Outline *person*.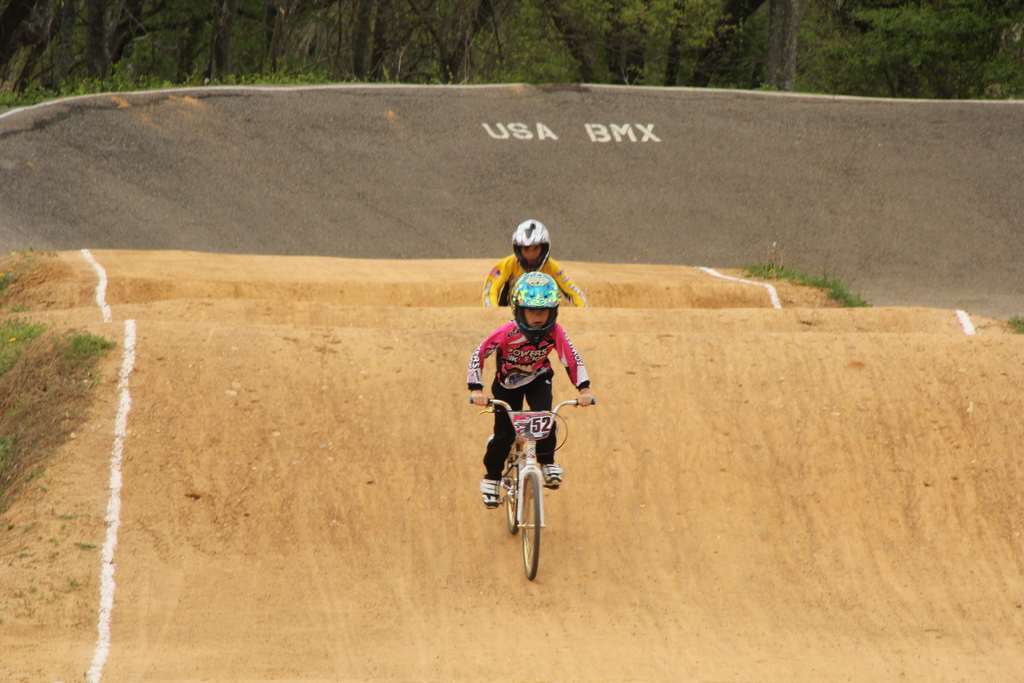
Outline: 481/222/584/304.
